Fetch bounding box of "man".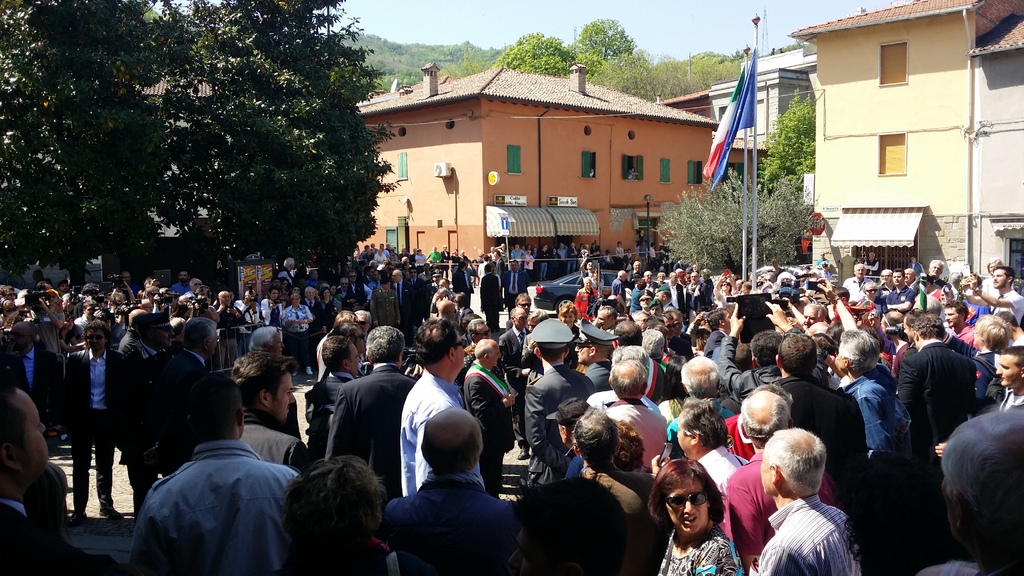
Bbox: select_region(371, 246, 390, 266).
